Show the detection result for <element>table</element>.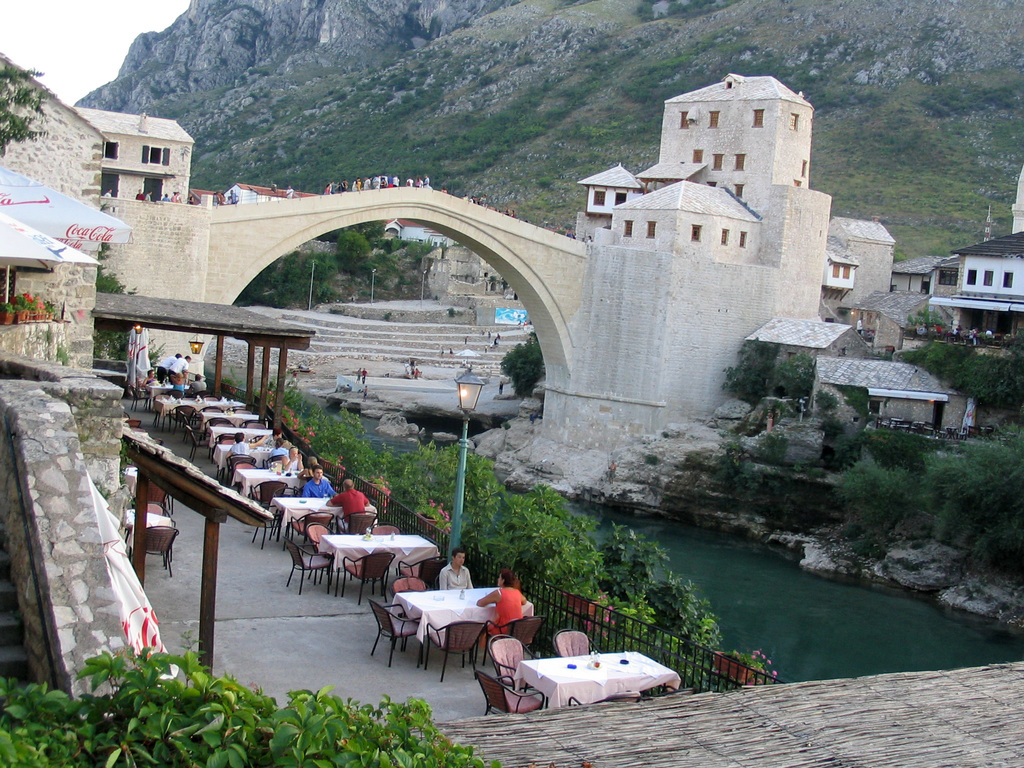
select_region(235, 467, 280, 509).
